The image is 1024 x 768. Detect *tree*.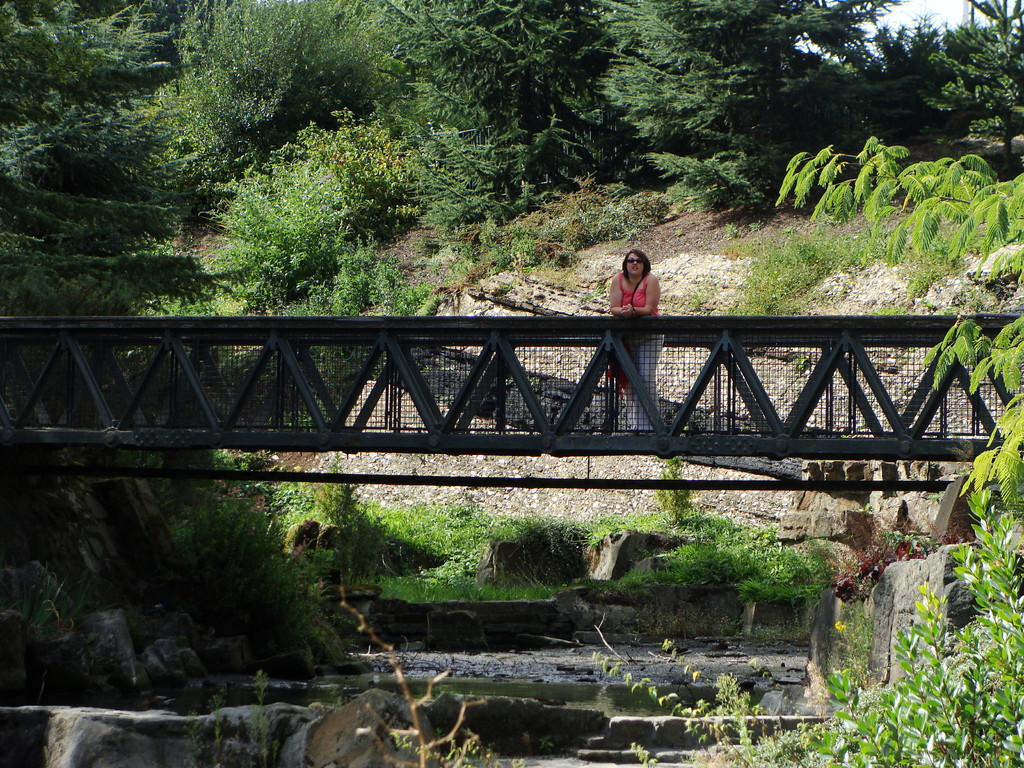
Detection: box=[0, 0, 209, 335].
